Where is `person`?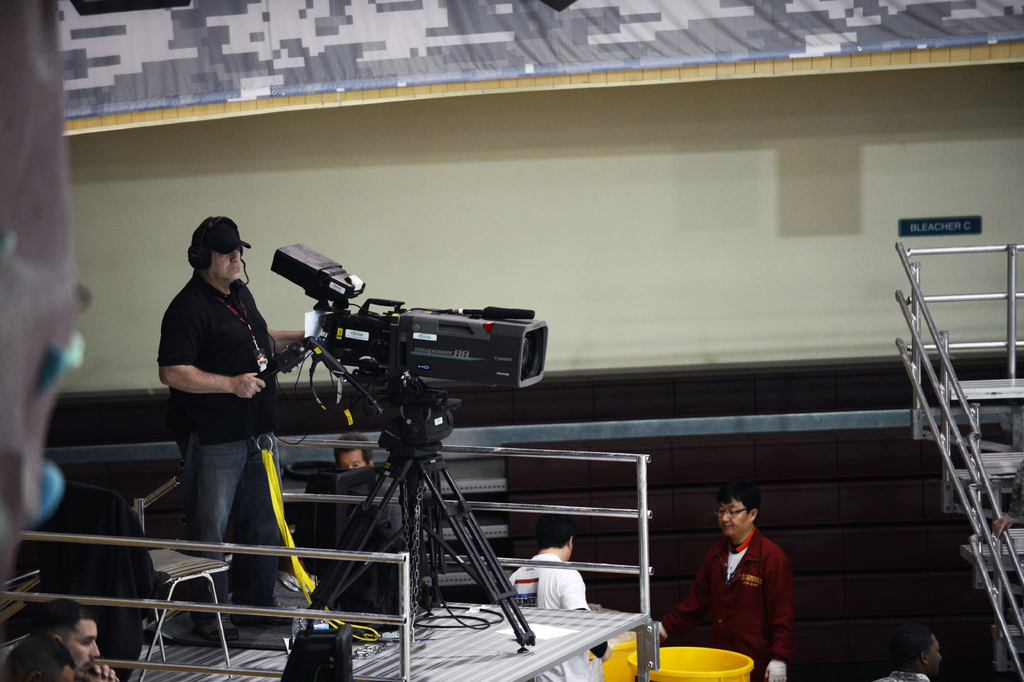
508:516:593:681.
